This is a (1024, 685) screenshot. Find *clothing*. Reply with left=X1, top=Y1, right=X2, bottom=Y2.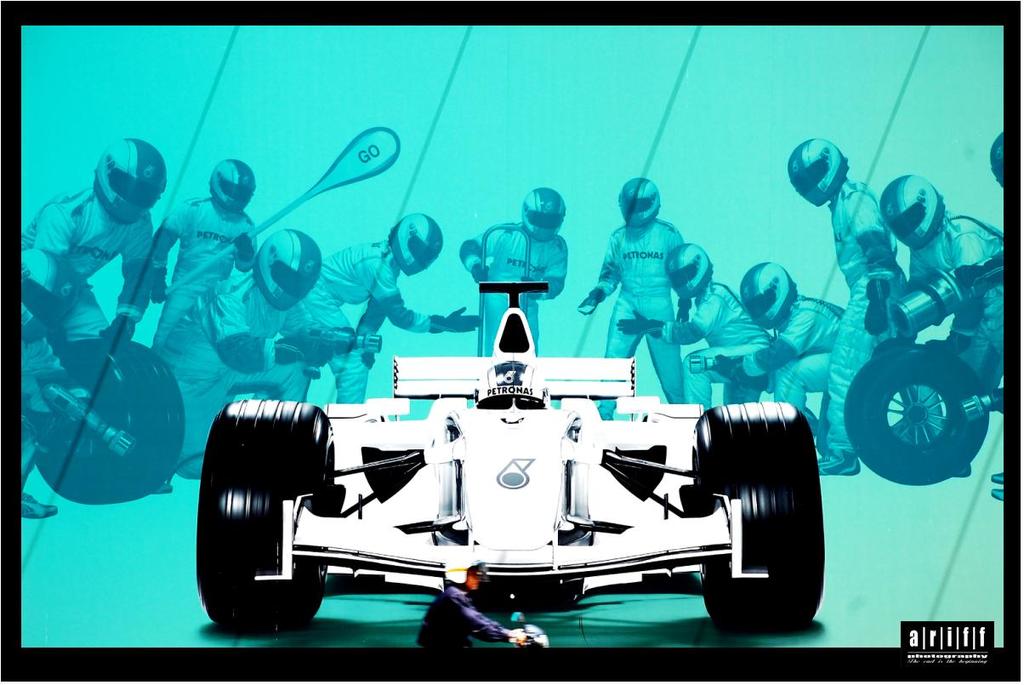
left=153, top=198, right=258, bottom=353.
